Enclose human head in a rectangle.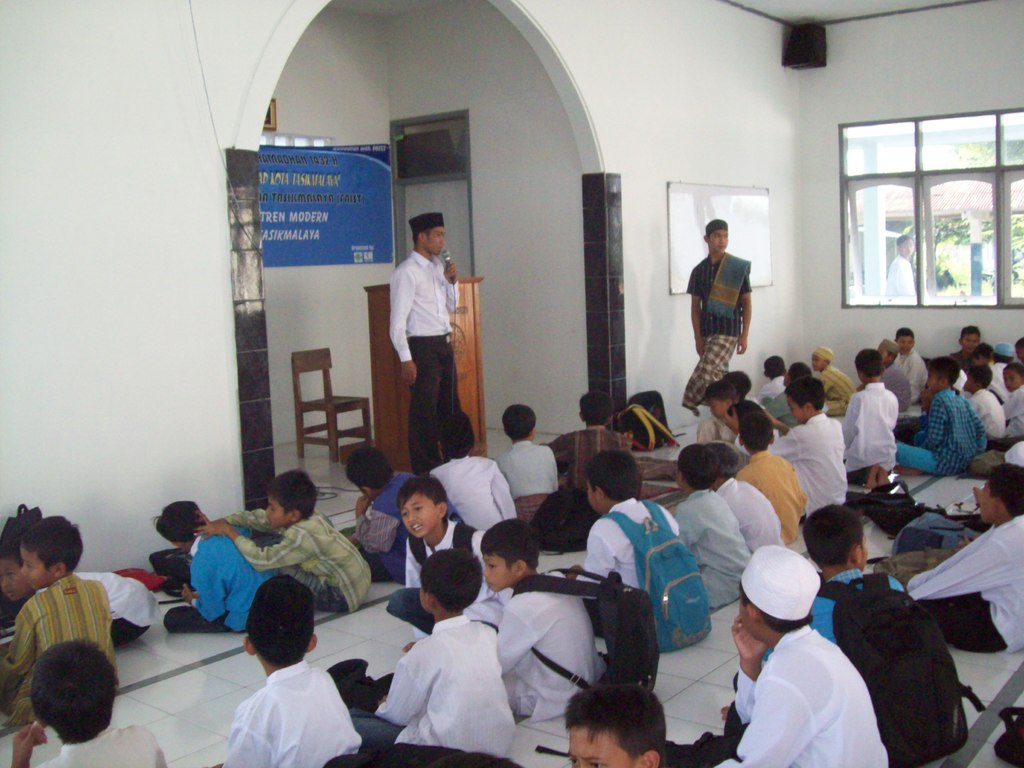
select_region(877, 337, 893, 364).
